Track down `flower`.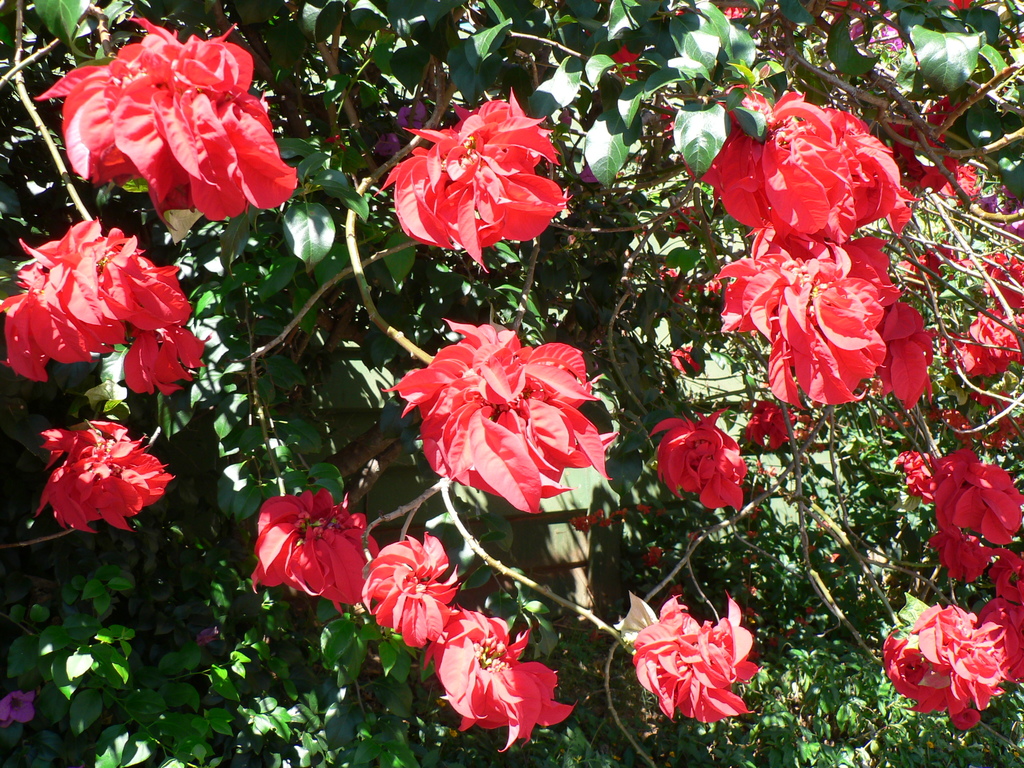
Tracked to (x1=981, y1=245, x2=1023, y2=310).
